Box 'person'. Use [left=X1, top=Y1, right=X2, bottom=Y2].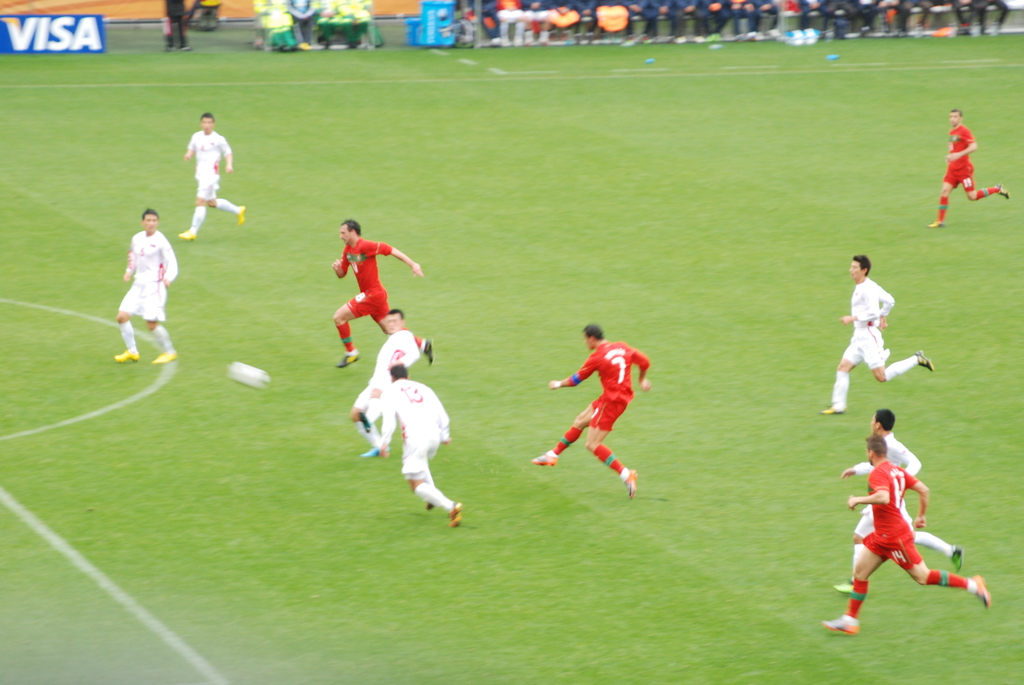
[left=351, top=306, right=430, bottom=462].
